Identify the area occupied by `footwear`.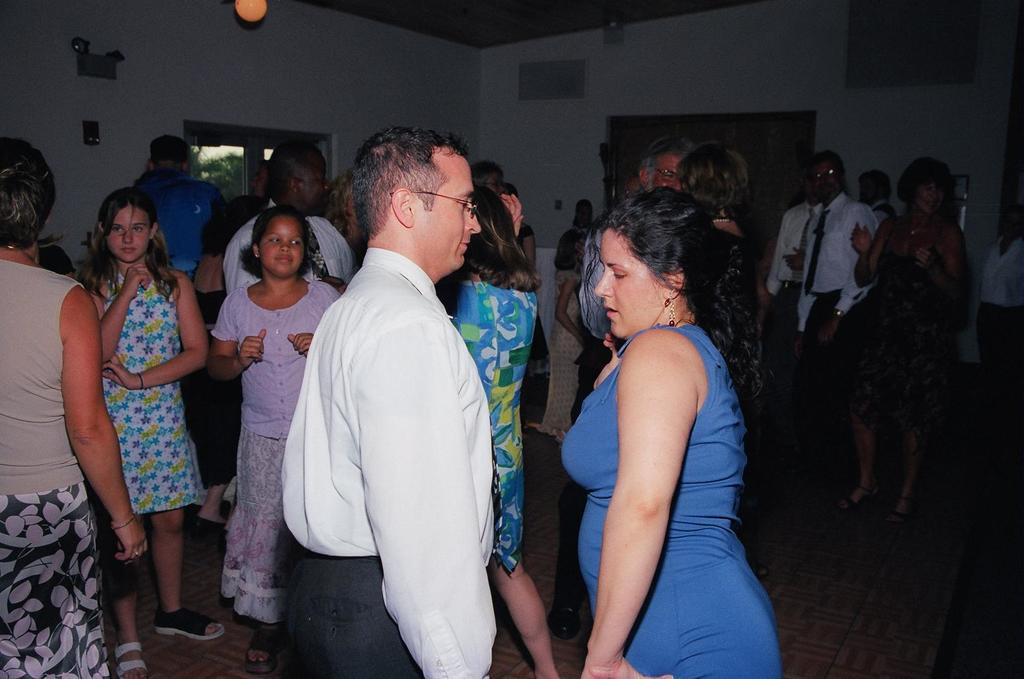
Area: <region>245, 624, 278, 672</region>.
